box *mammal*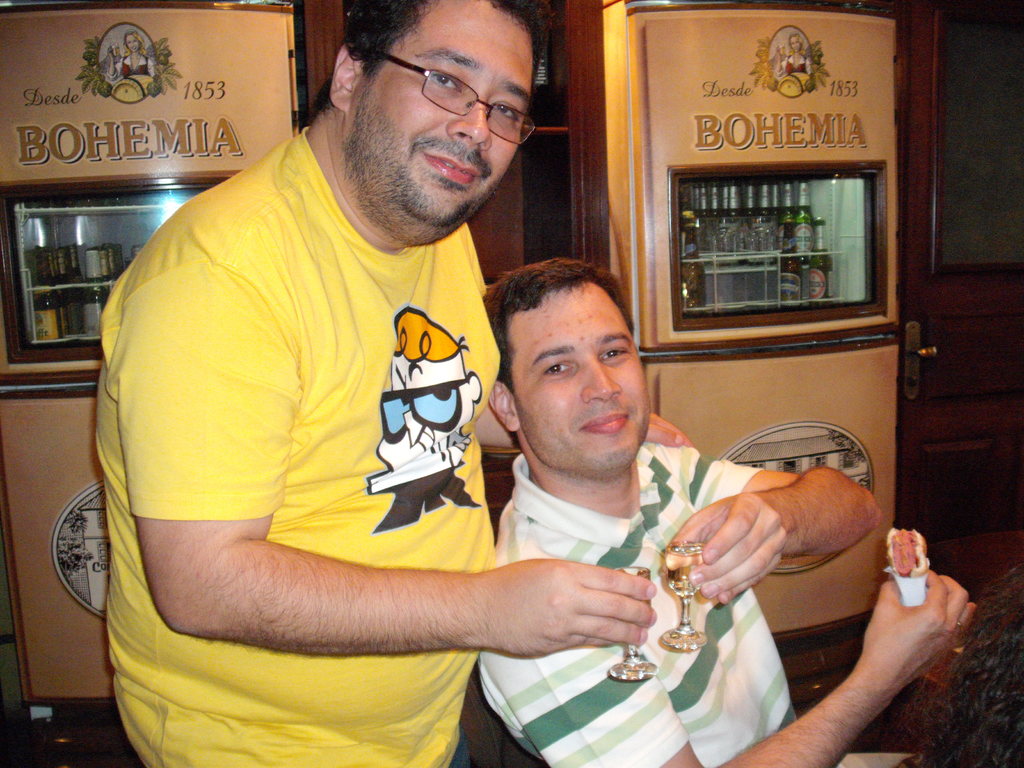
124:30:149:77
